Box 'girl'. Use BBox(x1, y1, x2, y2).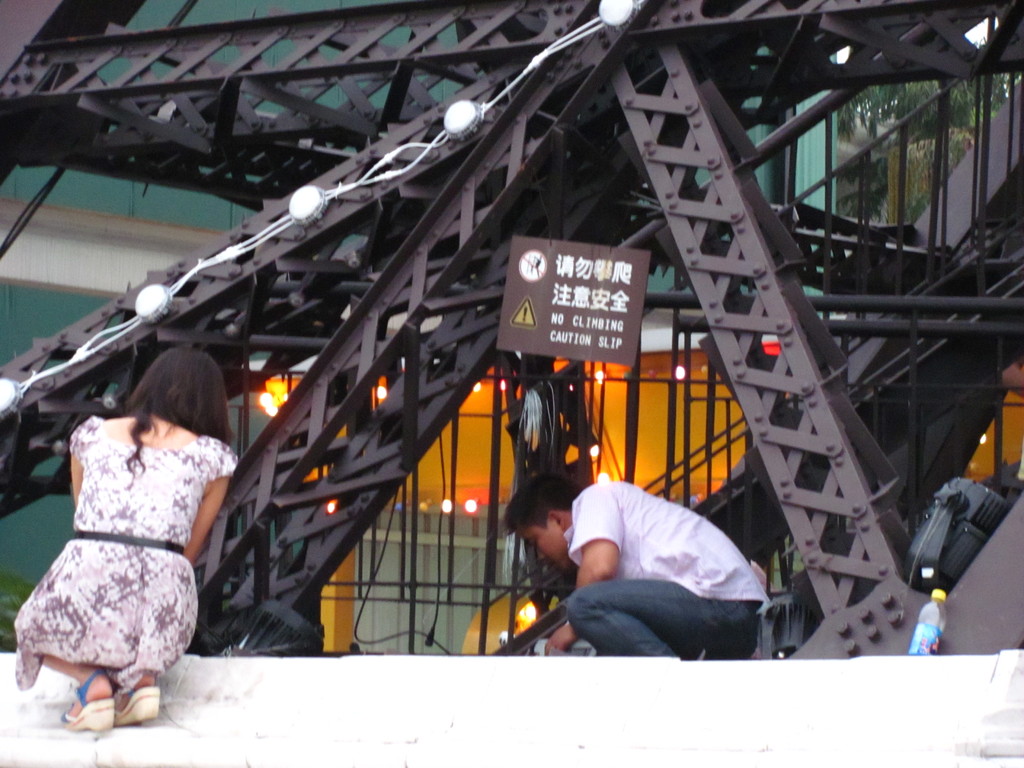
BBox(0, 337, 241, 735).
